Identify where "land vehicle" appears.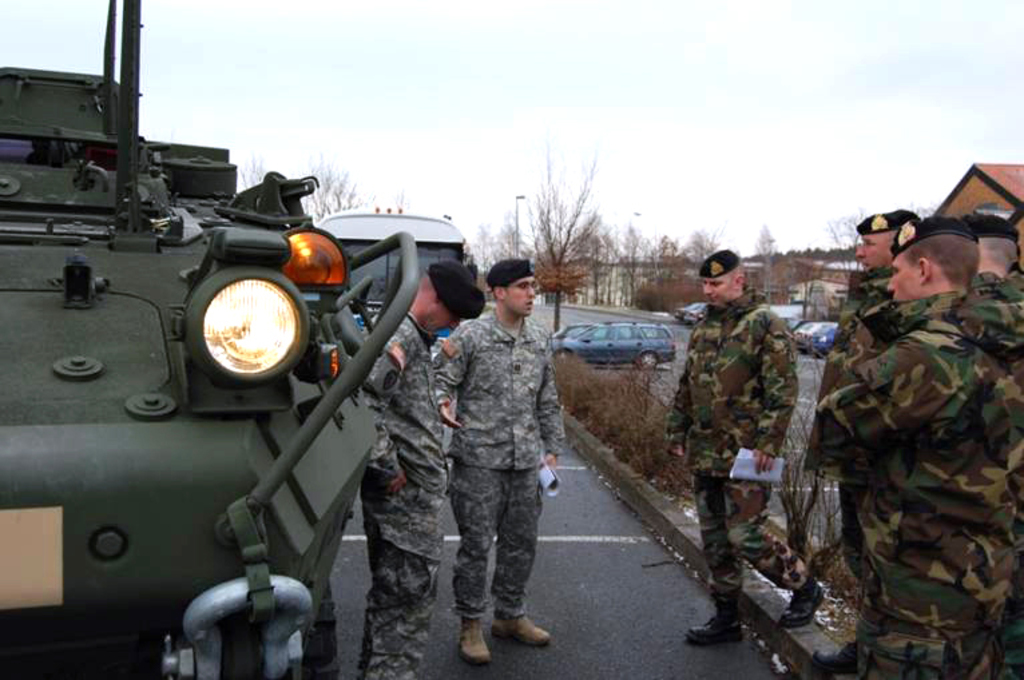
Appears at (317,200,463,378).
